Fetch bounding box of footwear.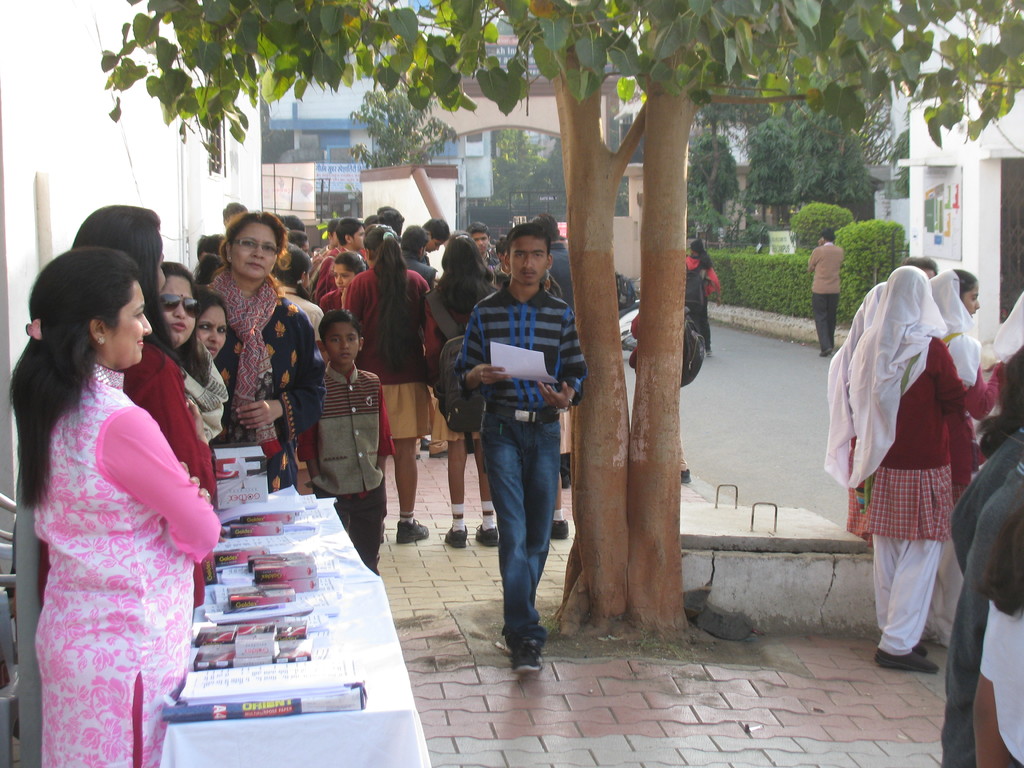
Bbox: (left=511, top=636, right=547, bottom=676).
